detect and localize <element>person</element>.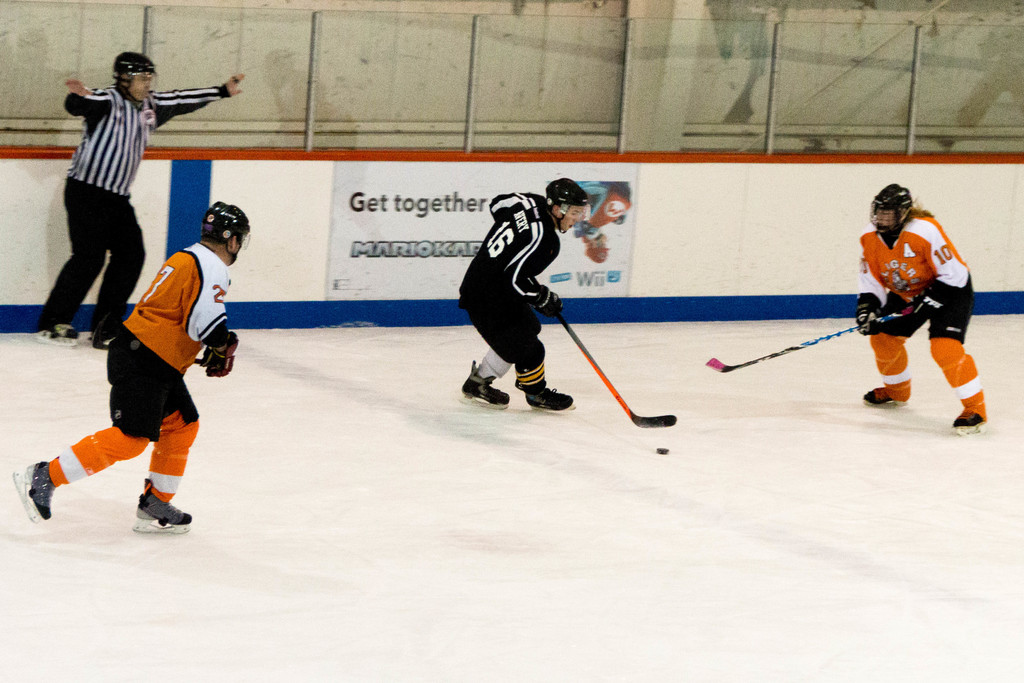
Localized at pyautogui.locateOnScreen(461, 176, 586, 415).
